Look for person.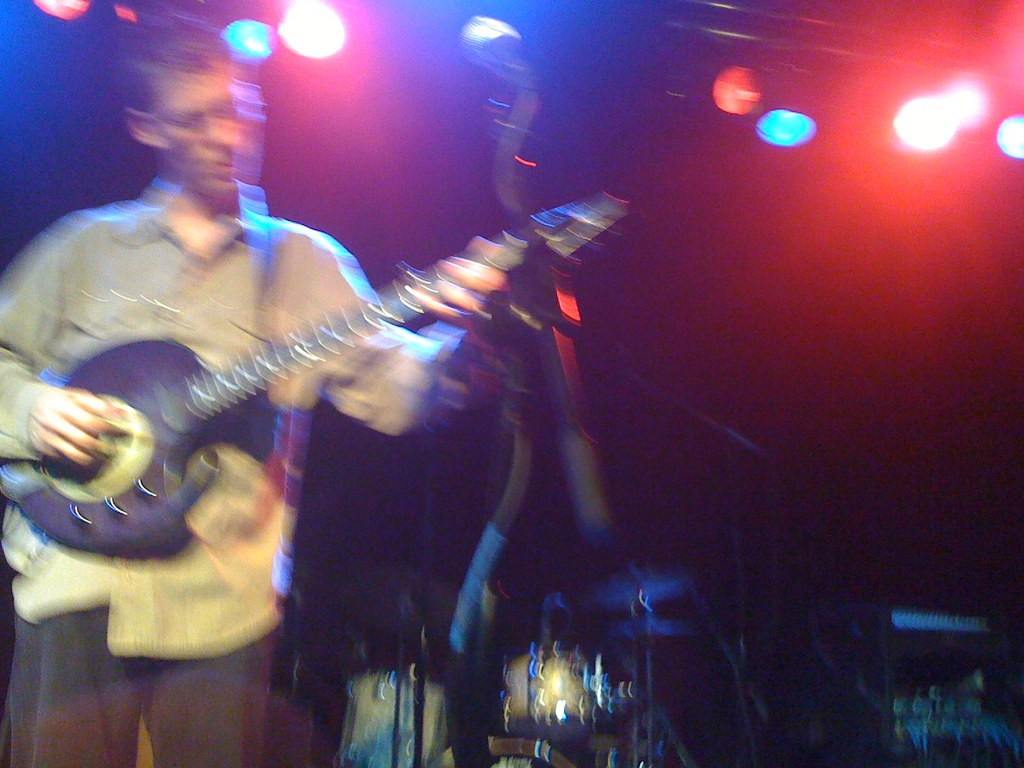
Found: 24:64:593:767.
